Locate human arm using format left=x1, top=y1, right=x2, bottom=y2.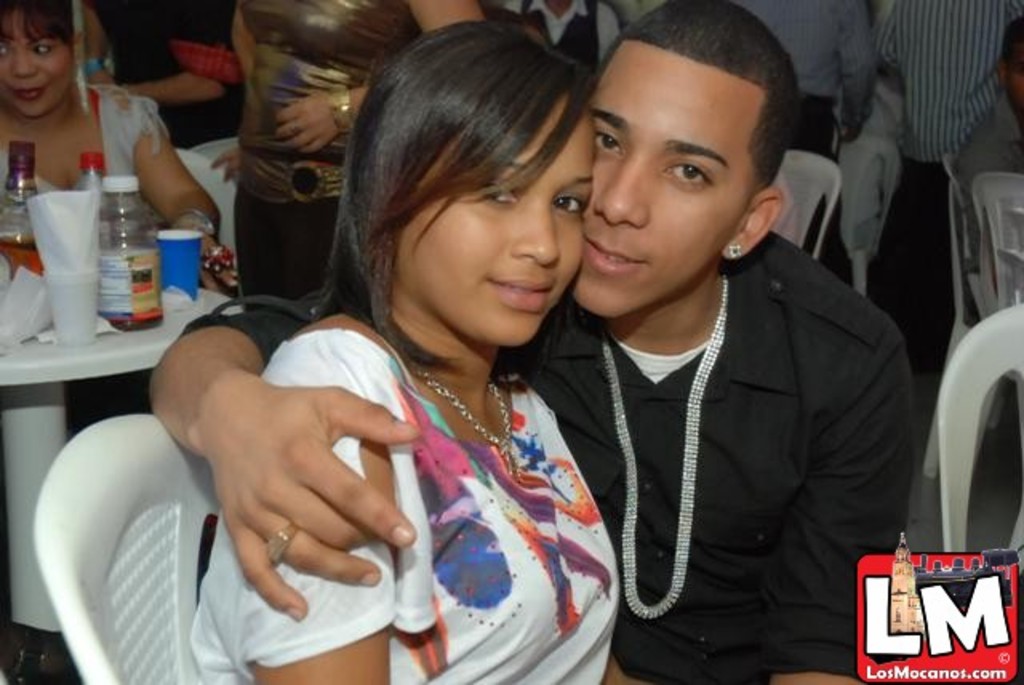
left=976, top=154, right=1016, bottom=282.
